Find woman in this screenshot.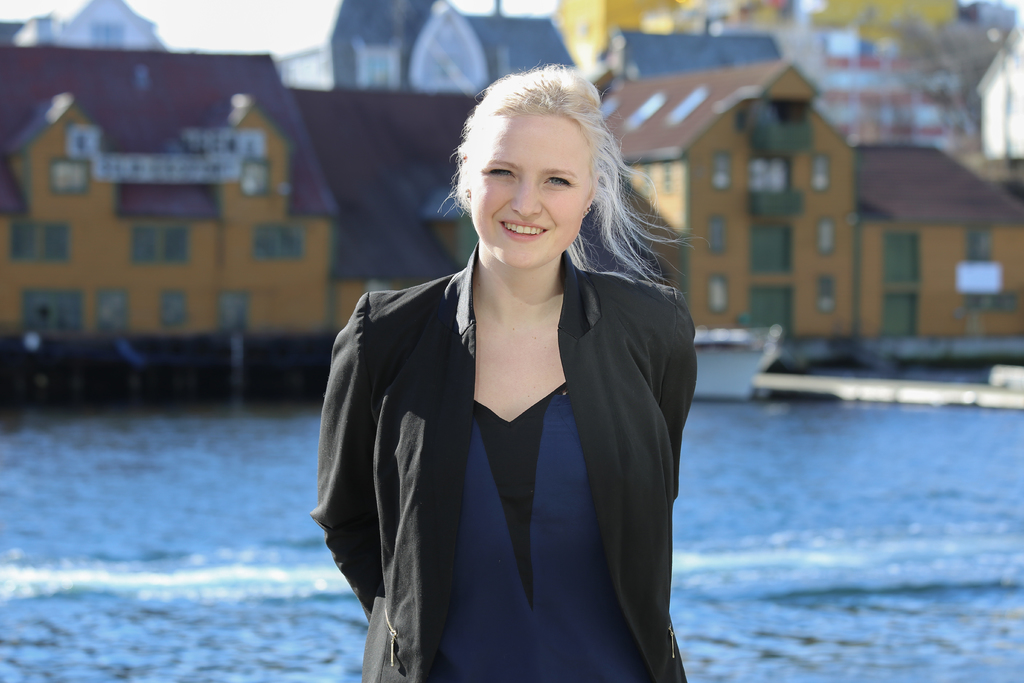
The bounding box for woman is box=[302, 63, 722, 680].
